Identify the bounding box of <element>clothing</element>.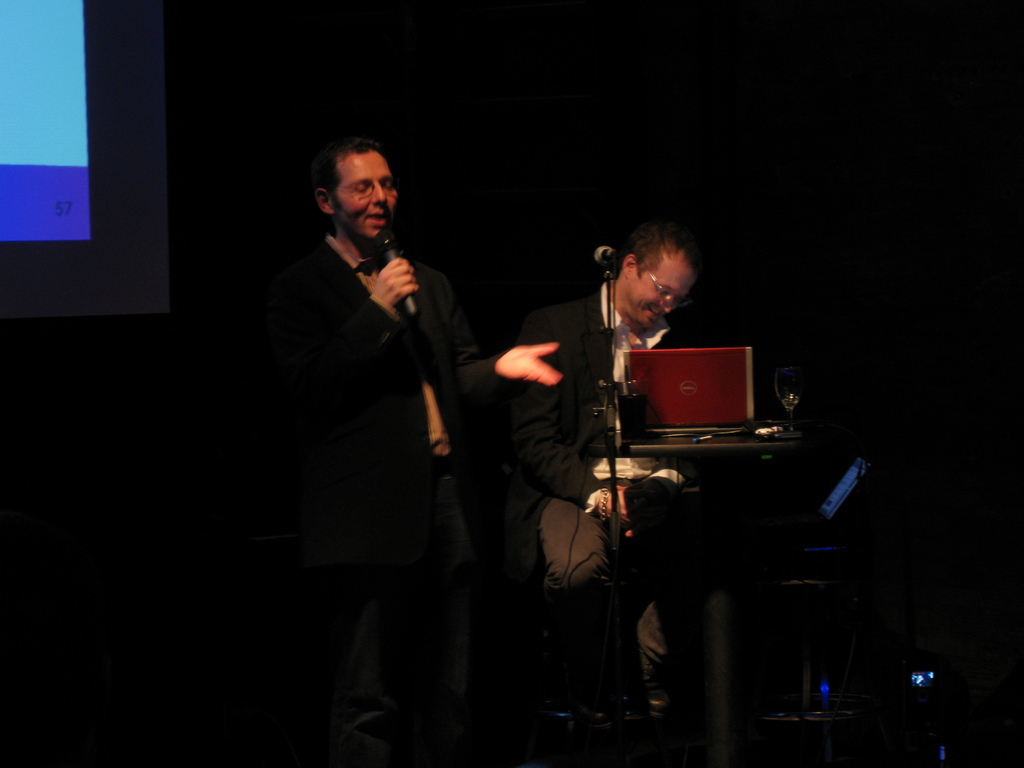
x1=504 y1=278 x2=700 y2=706.
